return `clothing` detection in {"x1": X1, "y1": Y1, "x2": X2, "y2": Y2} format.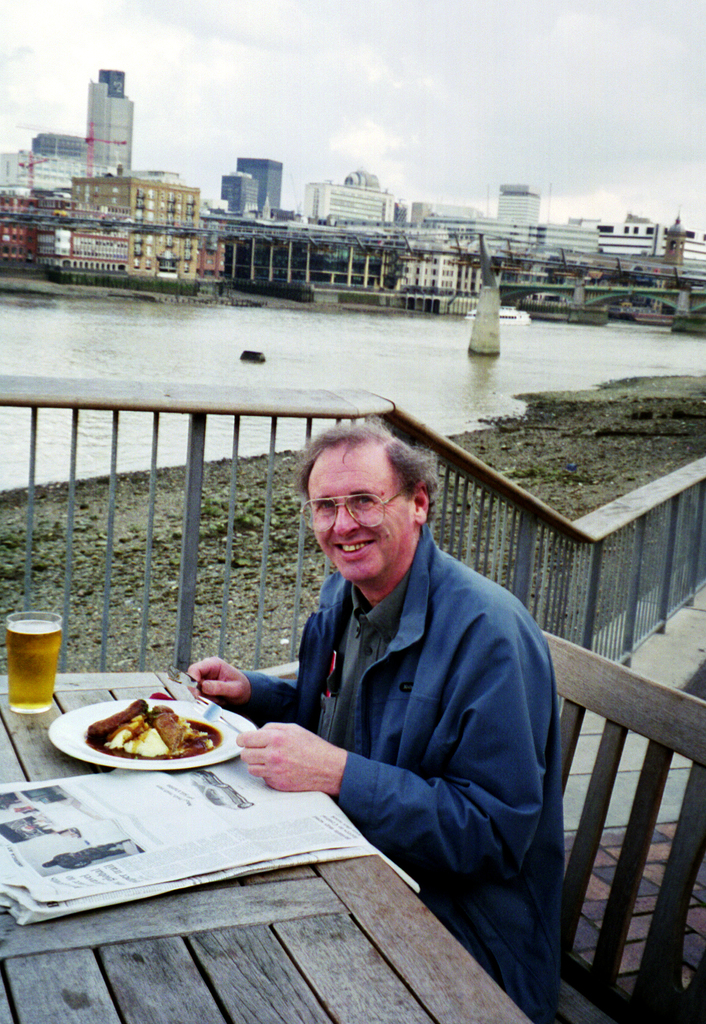
{"x1": 227, "y1": 488, "x2": 577, "y2": 942}.
